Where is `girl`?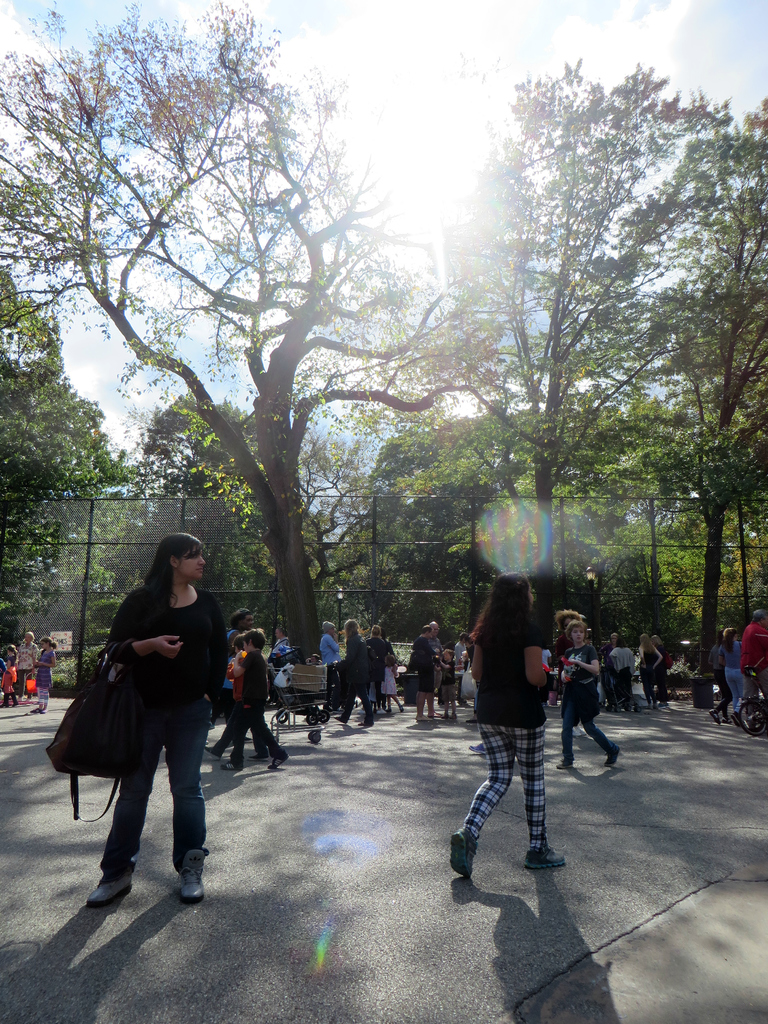
<bbox>703, 625, 732, 726</bbox>.
